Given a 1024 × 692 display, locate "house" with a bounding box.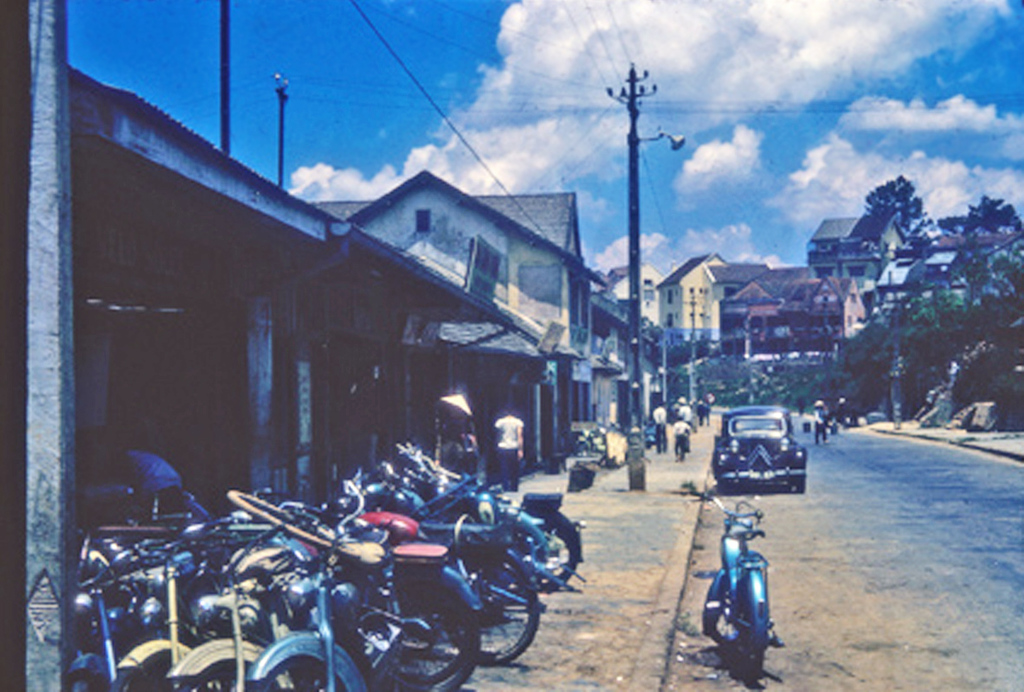
Located: x1=585 y1=289 x2=621 y2=454.
